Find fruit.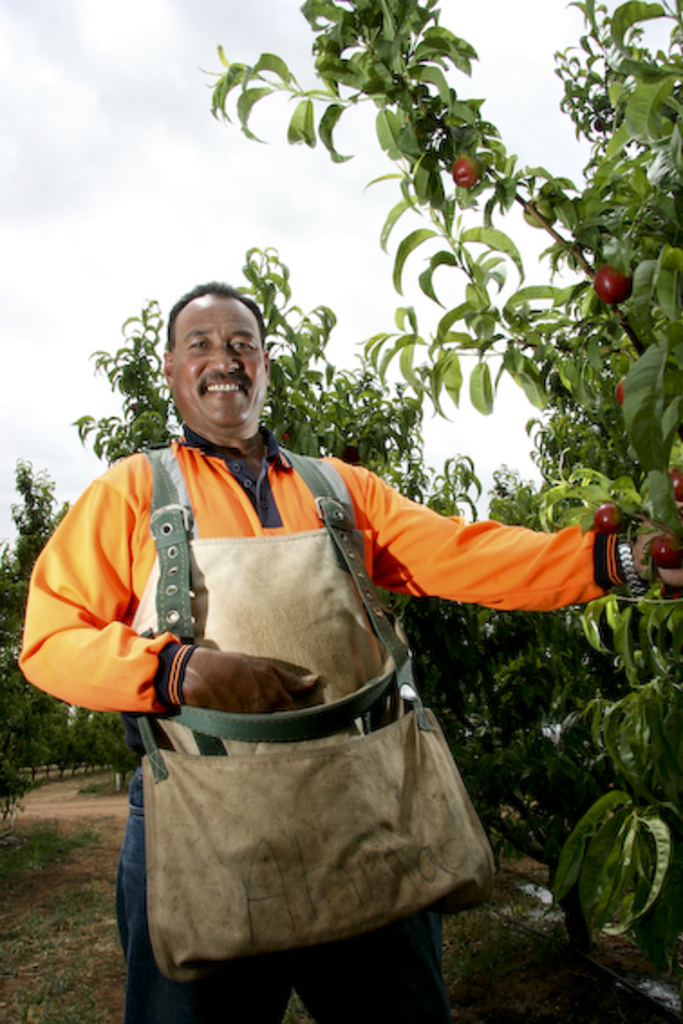
(591,262,632,302).
